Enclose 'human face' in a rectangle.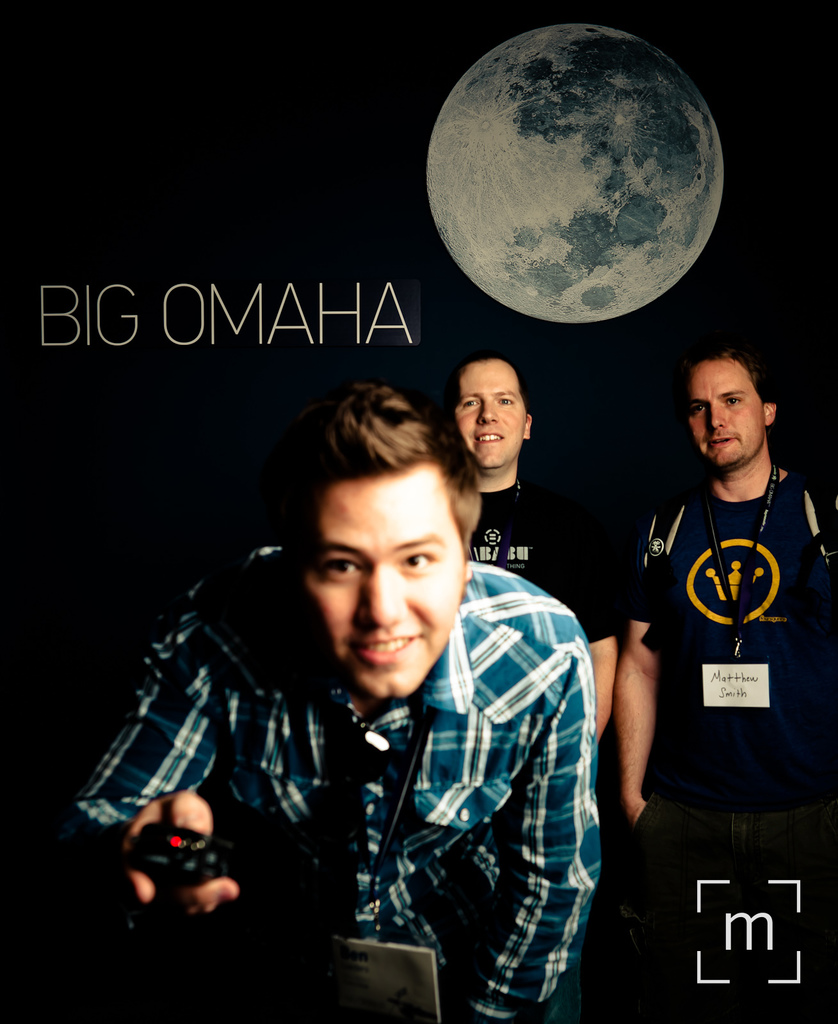
BBox(453, 364, 523, 468).
